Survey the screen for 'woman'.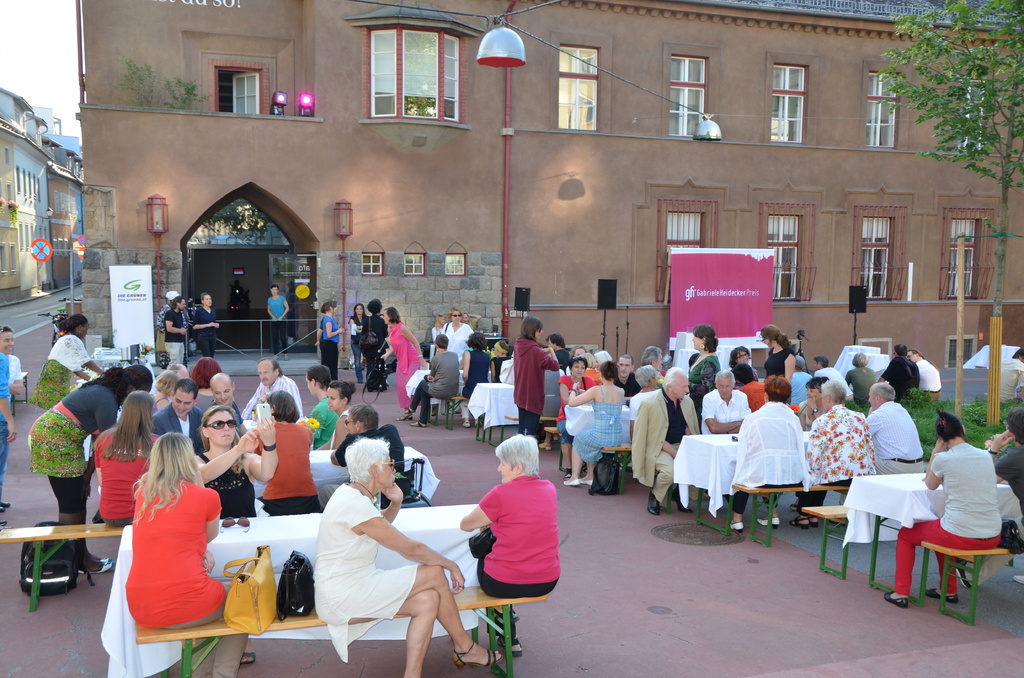
Survey found: bbox=[459, 328, 491, 423].
